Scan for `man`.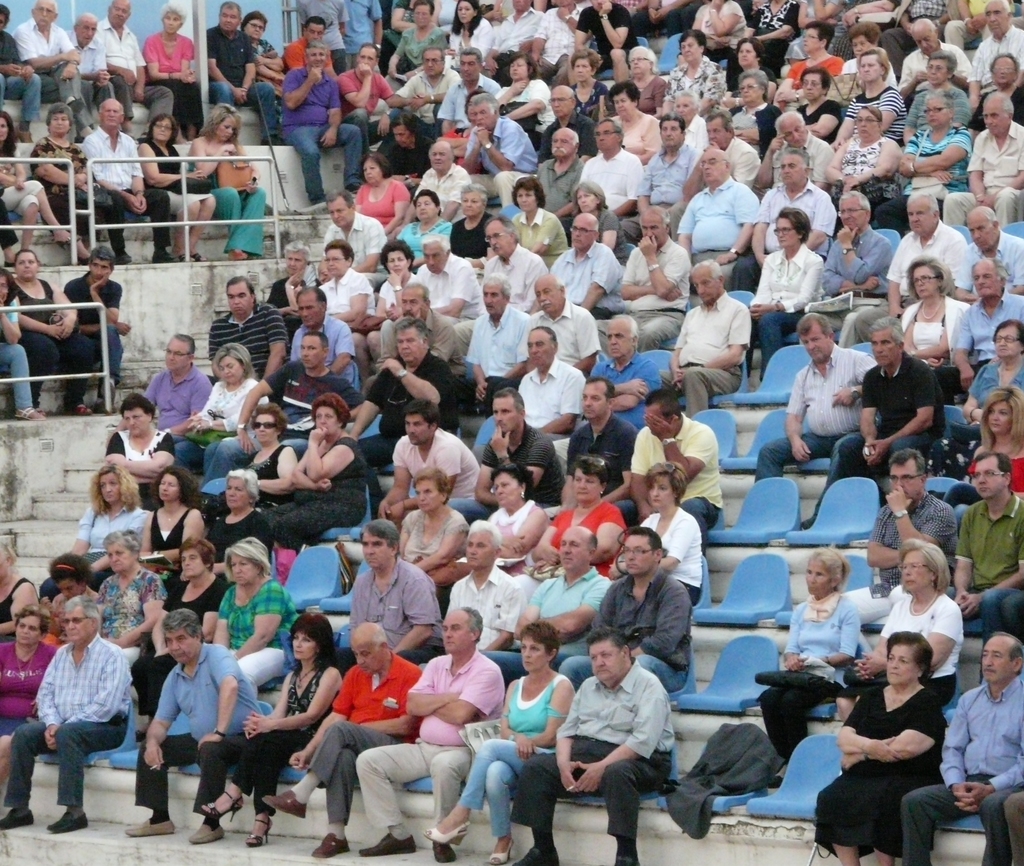
Scan result: {"x1": 953, "y1": 259, "x2": 1023, "y2": 378}.
